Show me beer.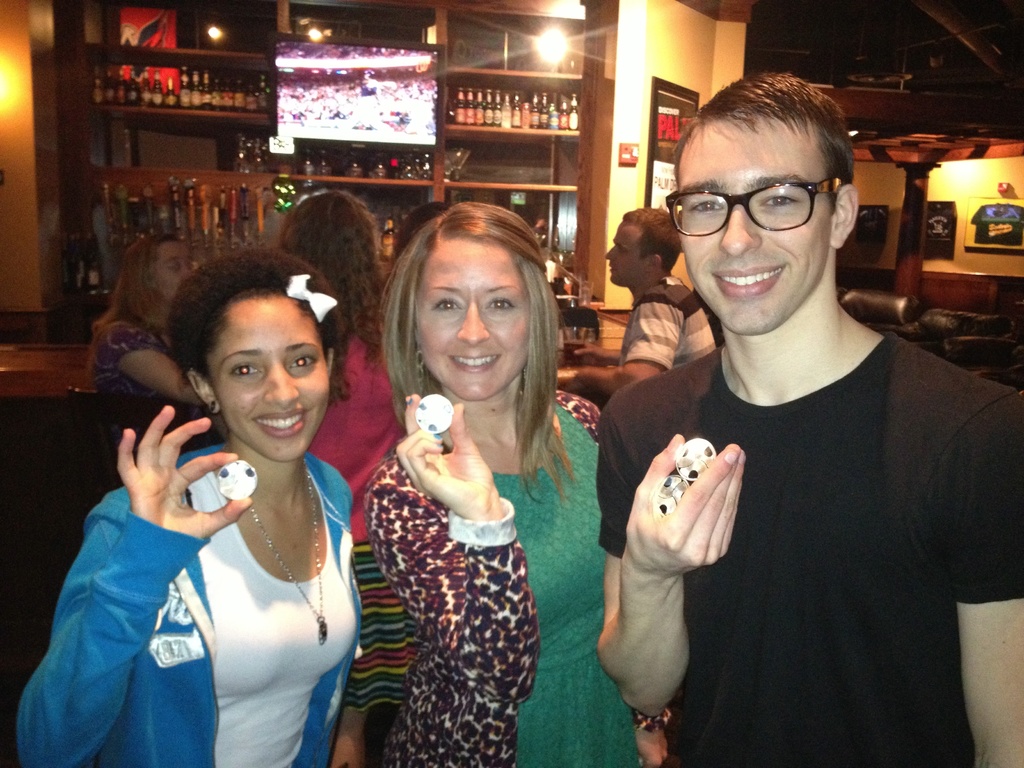
beer is here: (521, 95, 531, 129).
